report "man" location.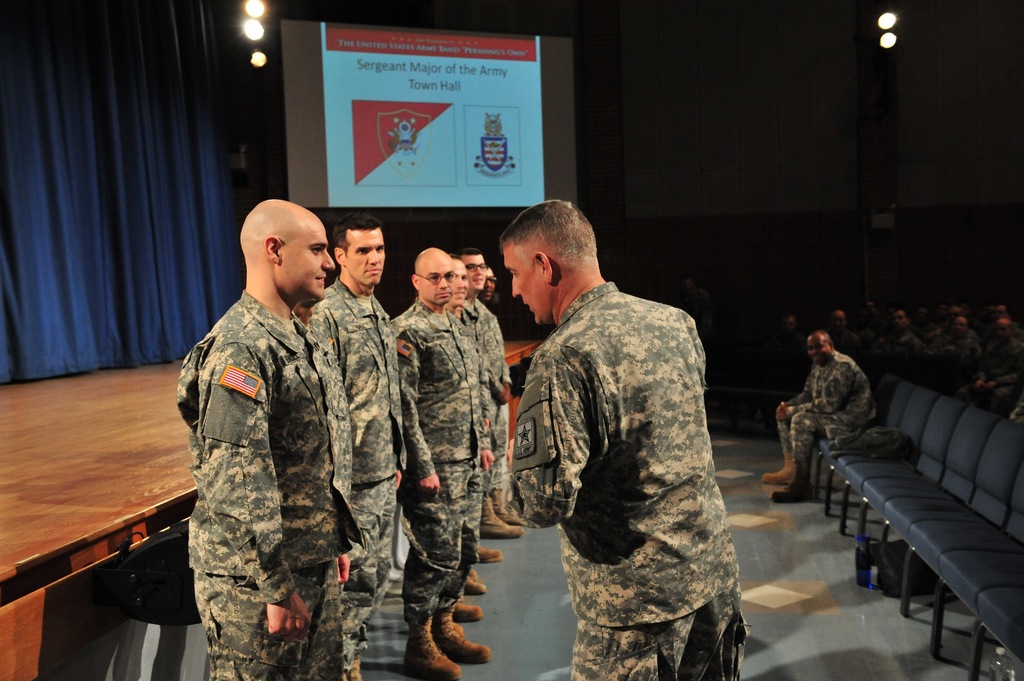
Report: Rect(758, 328, 874, 501).
